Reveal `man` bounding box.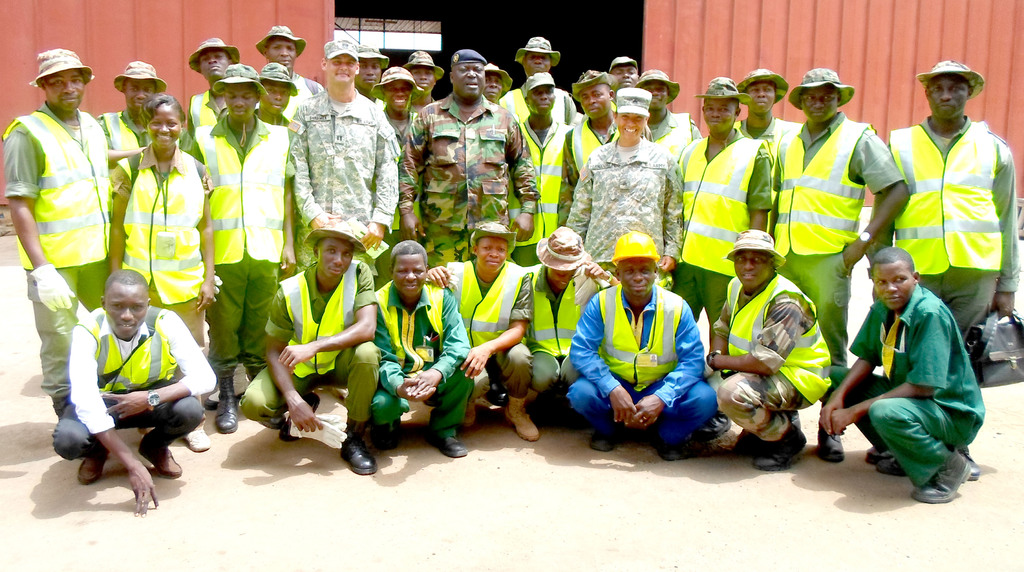
Revealed: {"left": 508, "top": 71, "right": 575, "bottom": 267}.
